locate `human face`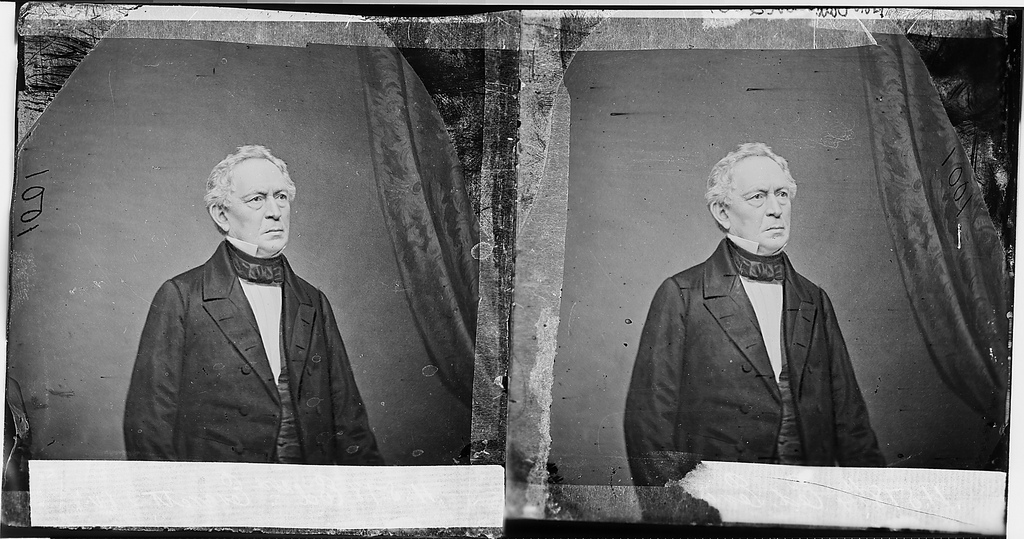
(left=225, top=155, right=295, bottom=253)
